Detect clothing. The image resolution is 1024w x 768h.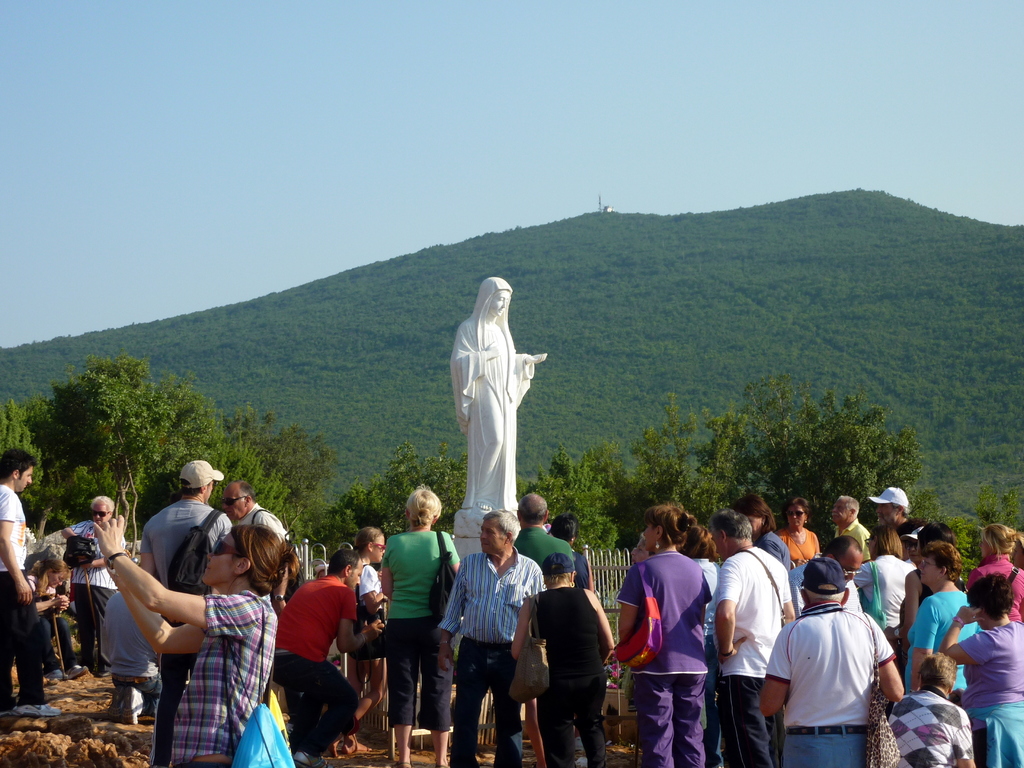
[618, 553, 715, 767].
